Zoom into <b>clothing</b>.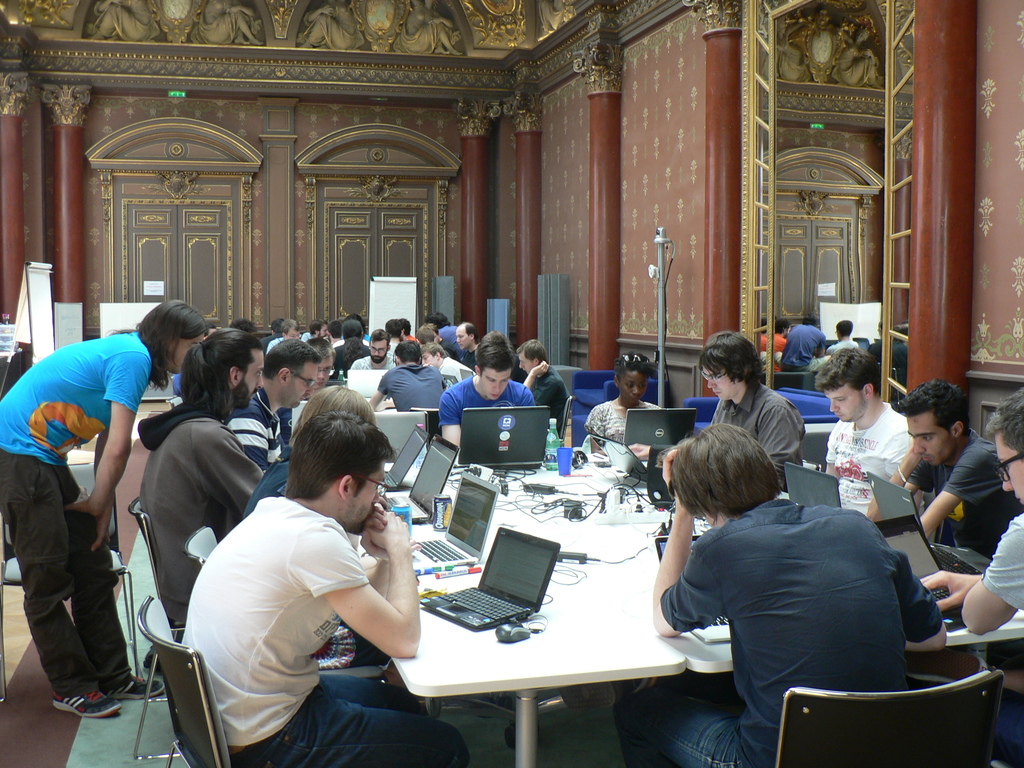
Zoom target: {"x1": 380, "y1": 362, "x2": 448, "y2": 408}.
